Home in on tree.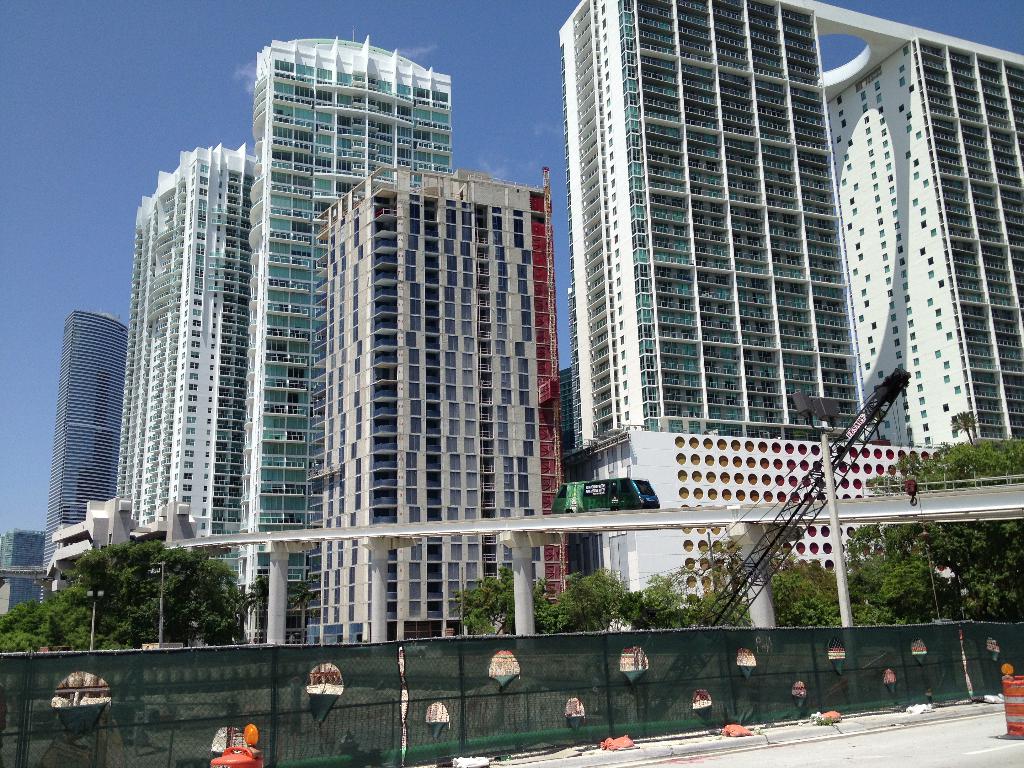
Homed in at x1=560 y1=566 x2=641 y2=636.
